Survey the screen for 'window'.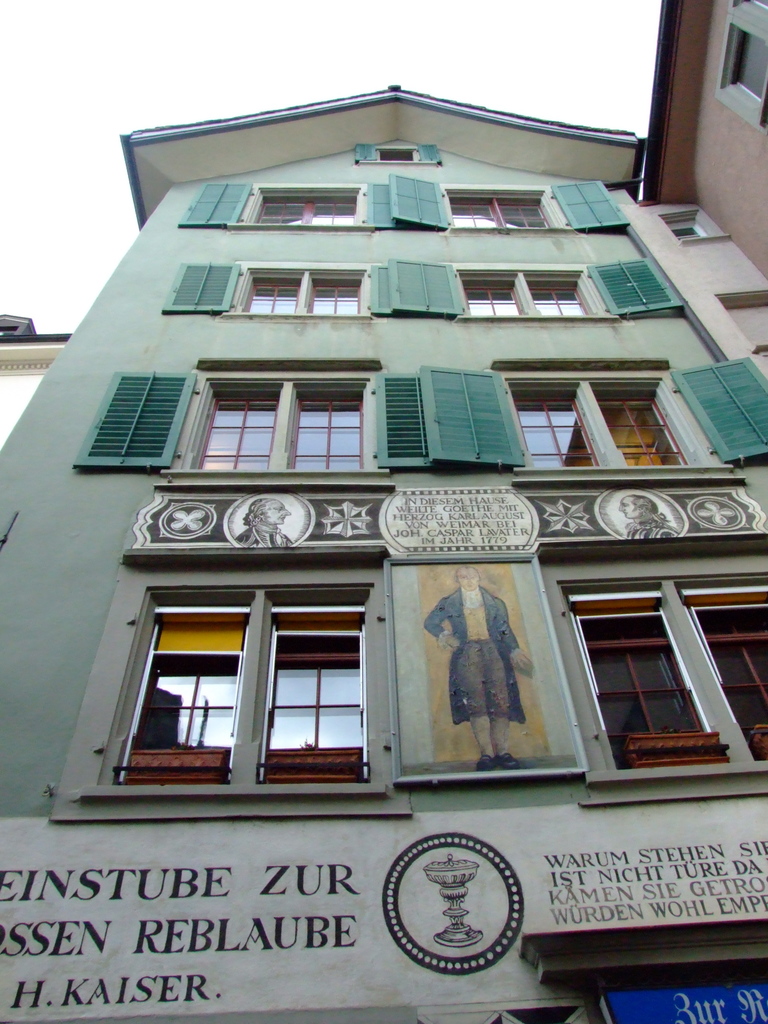
Survey found: BBox(165, 260, 400, 318).
